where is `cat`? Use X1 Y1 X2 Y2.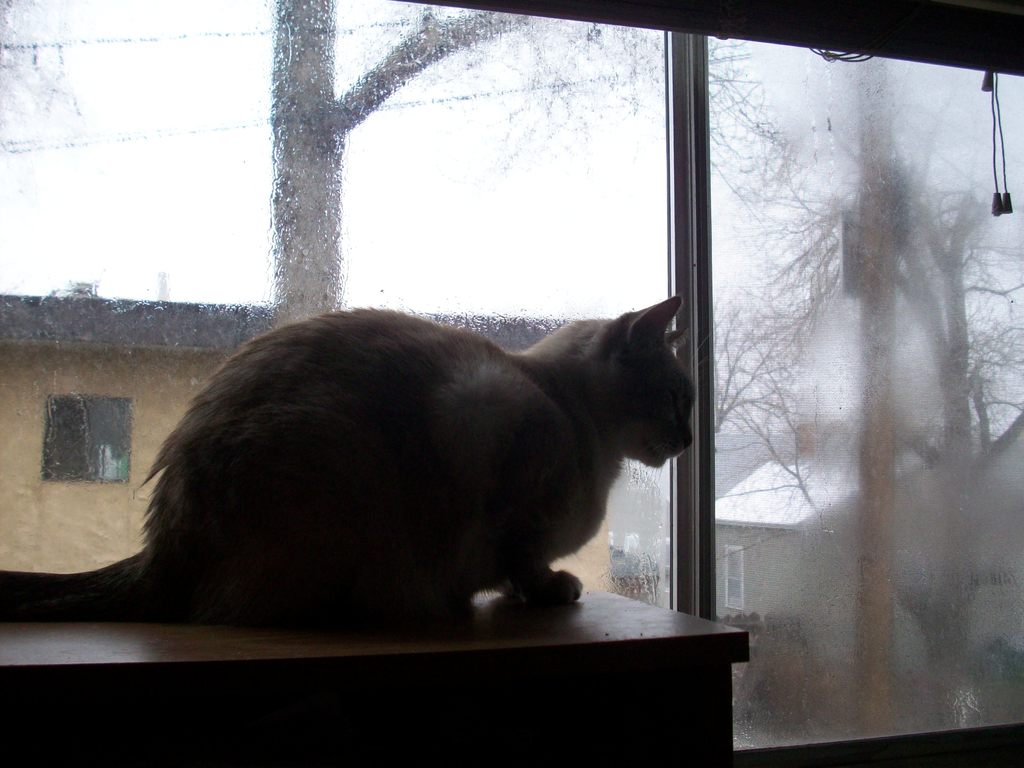
0 287 735 644.
